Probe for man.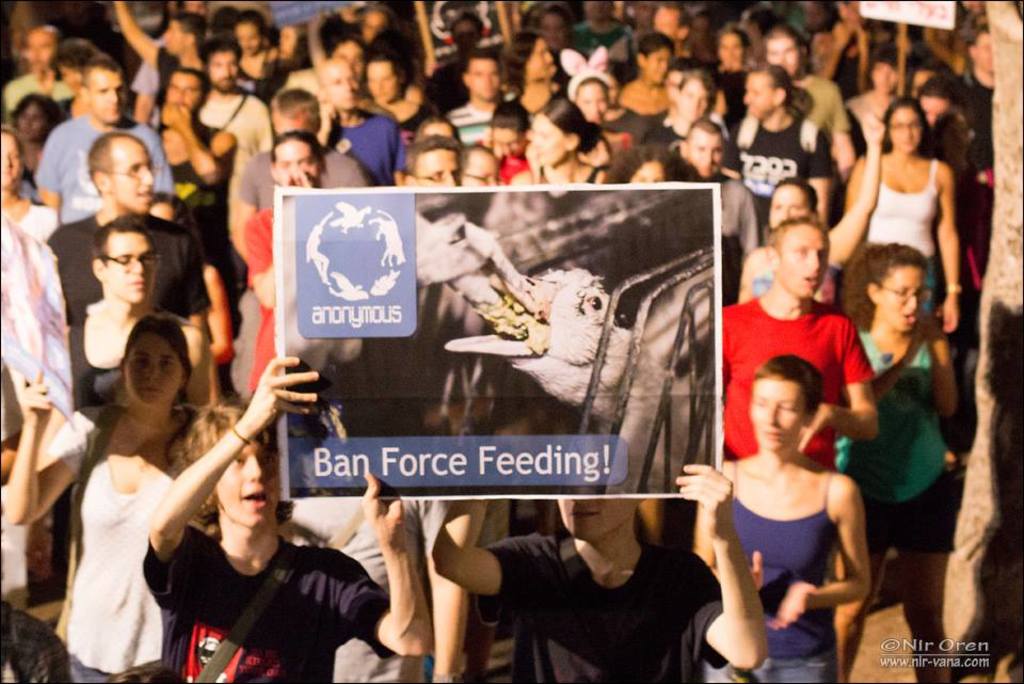
Probe result: <bbox>238, 91, 371, 253</bbox>.
